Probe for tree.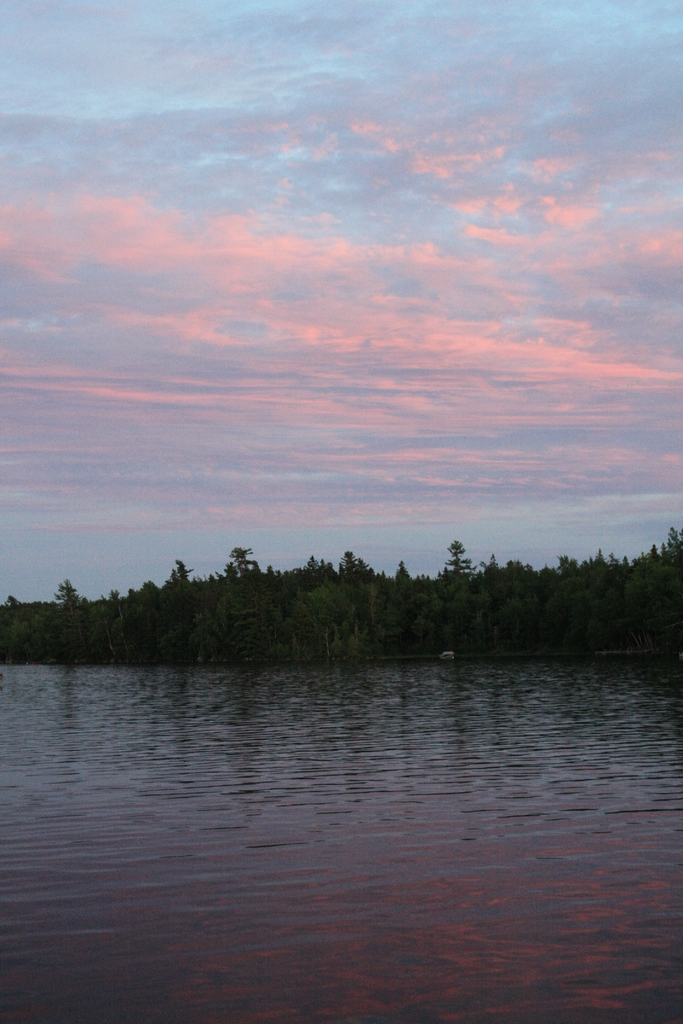
Probe result: <bbox>433, 540, 485, 641</bbox>.
